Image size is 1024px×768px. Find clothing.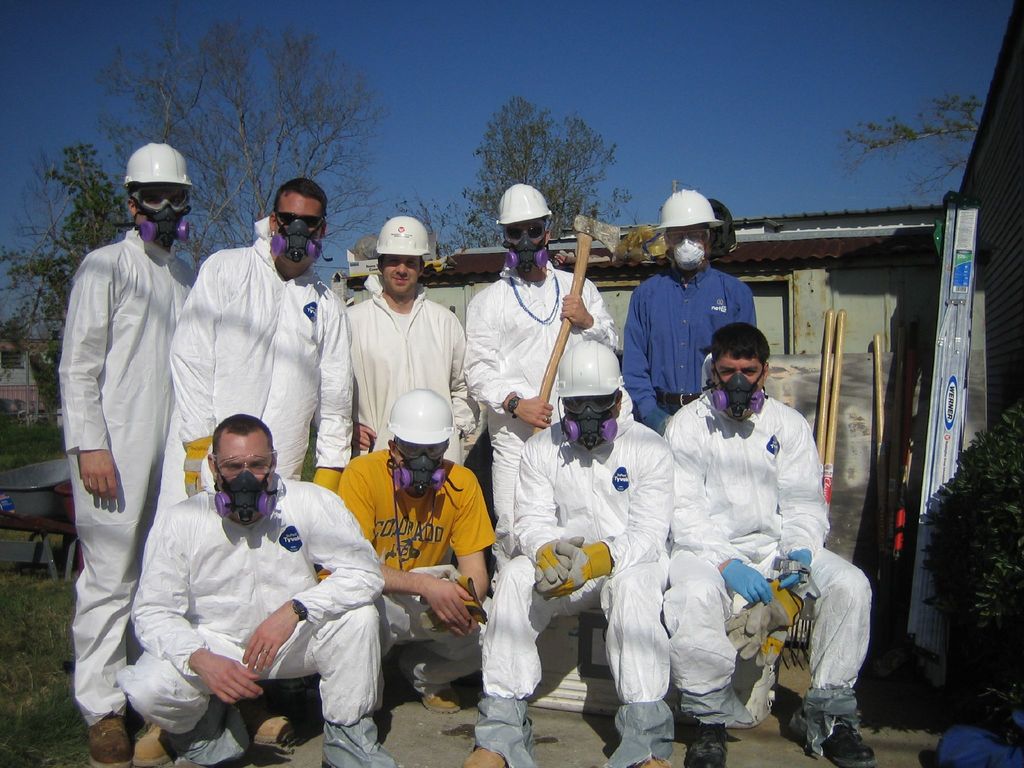
<region>619, 264, 766, 435</region>.
